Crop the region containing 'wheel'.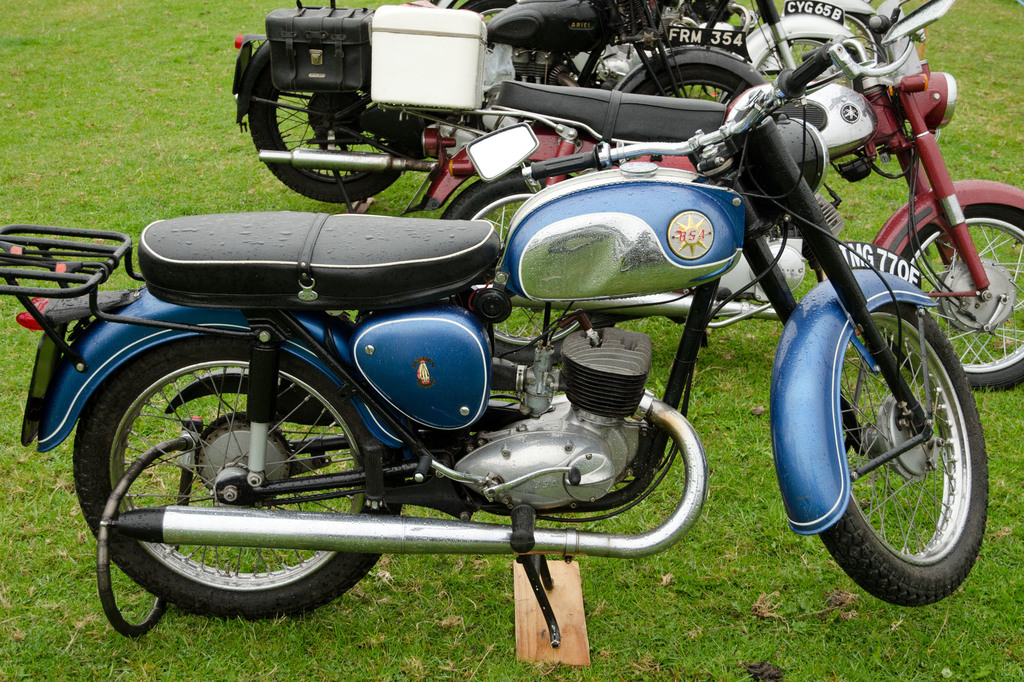
Crop region: x1=628 y1=59 x2=755 y2=122.
